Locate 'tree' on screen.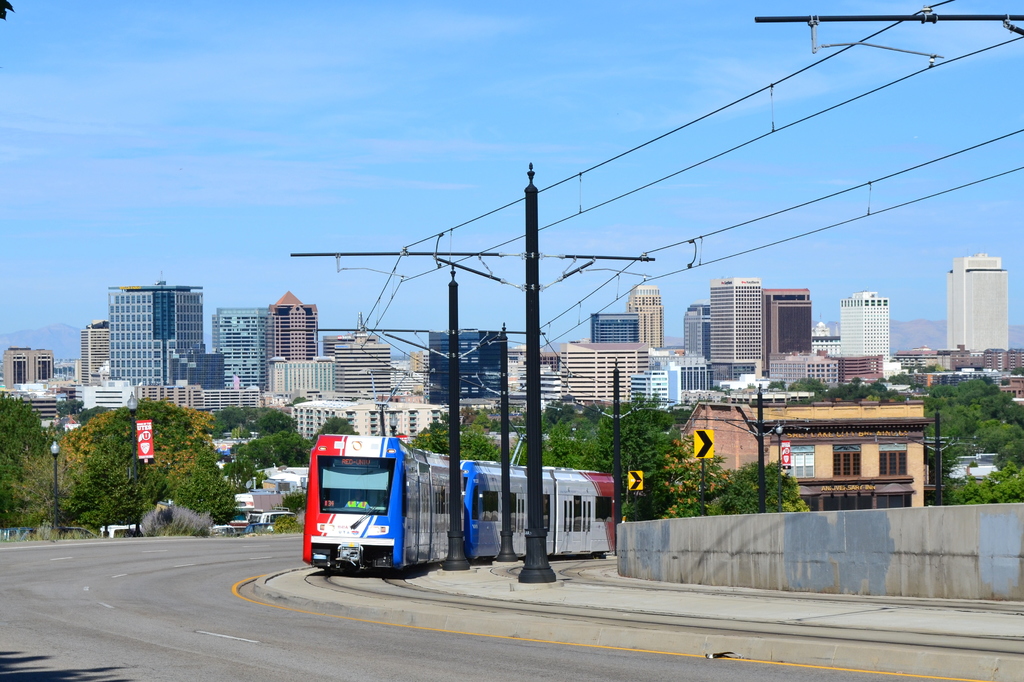
On screen at (x1=248, y1=407, x2=295, y2=434).
